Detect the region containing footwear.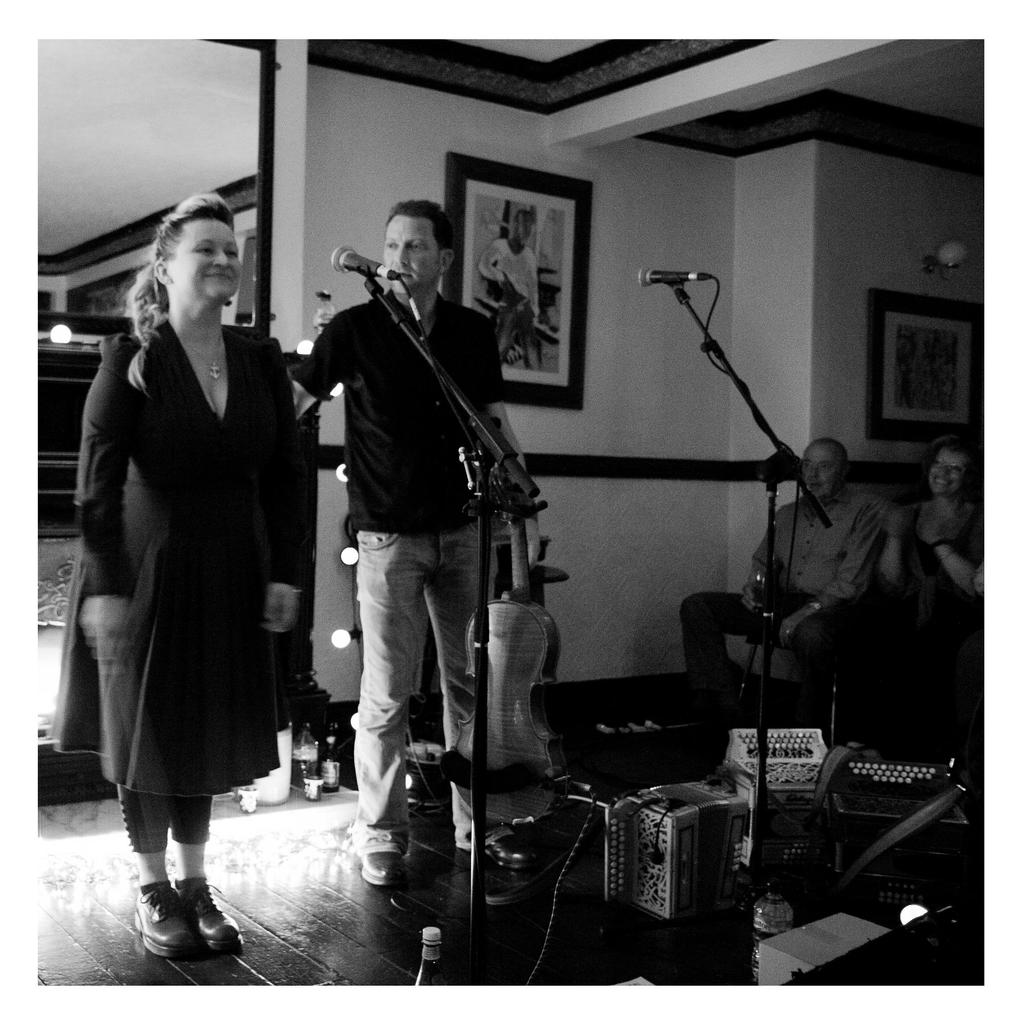
region(360, 855, 410, 895).
